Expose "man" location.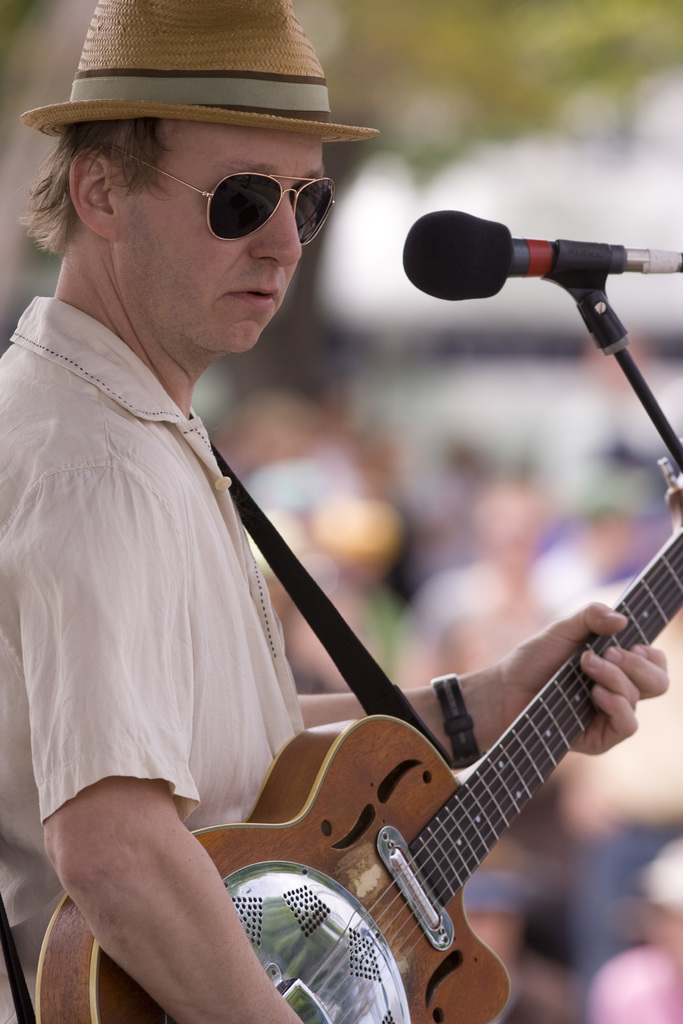
Exposed at rect(0, 5, 670, 1023).
